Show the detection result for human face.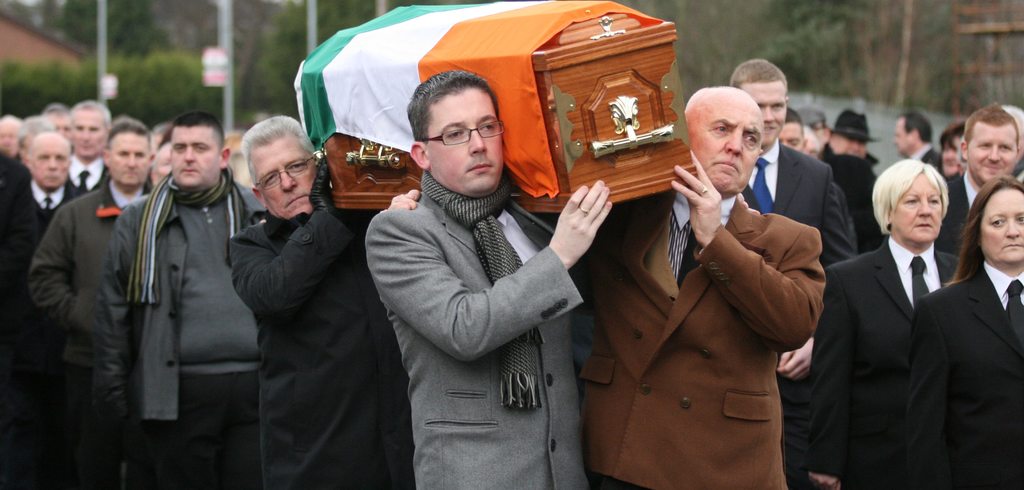
box=[982, 186, 1023, 266].
